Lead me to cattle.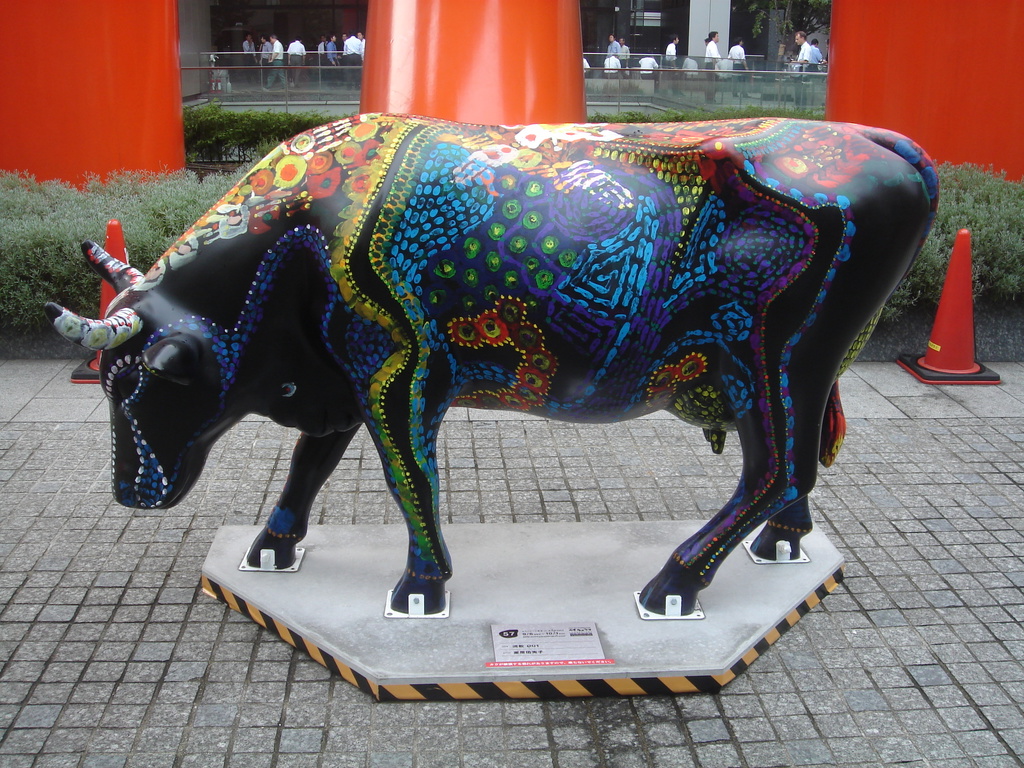
Lead to 105 104 885 718.
